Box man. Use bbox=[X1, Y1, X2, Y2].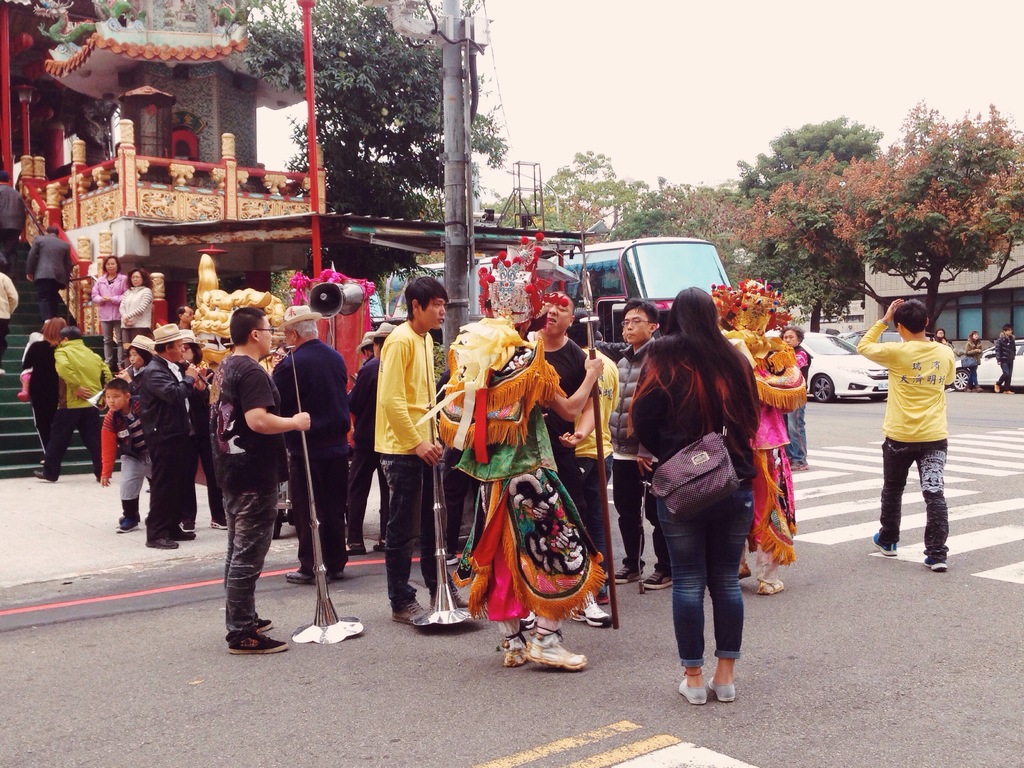
bbox=[35, 327, 113, 482].
